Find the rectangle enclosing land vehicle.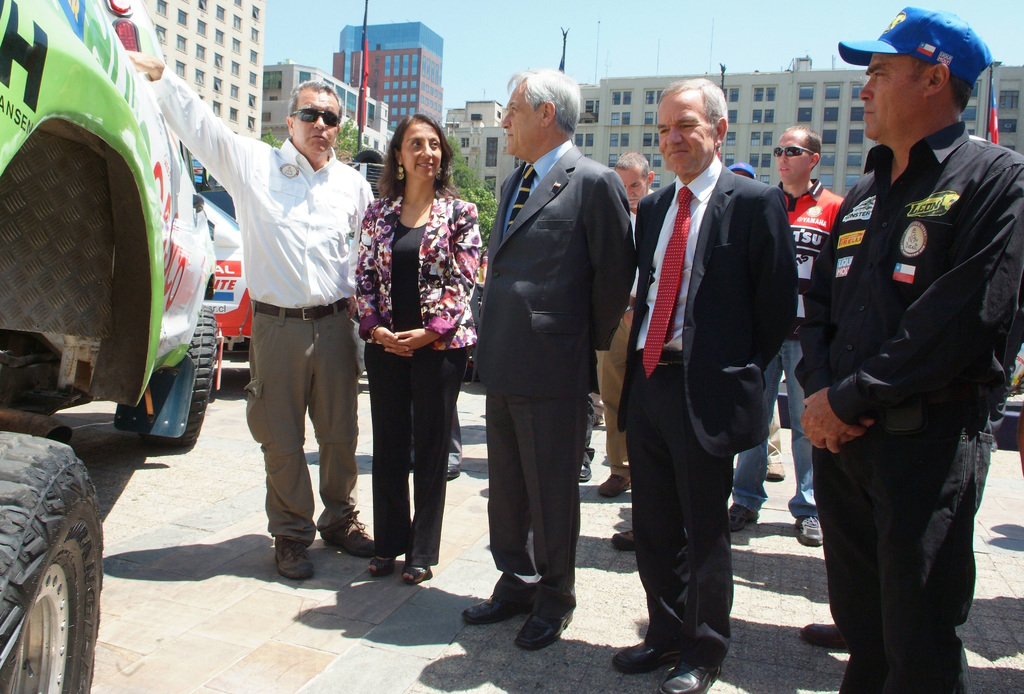
{"left": 0, "top": 9, "right": 228, "bottom": 485}.
